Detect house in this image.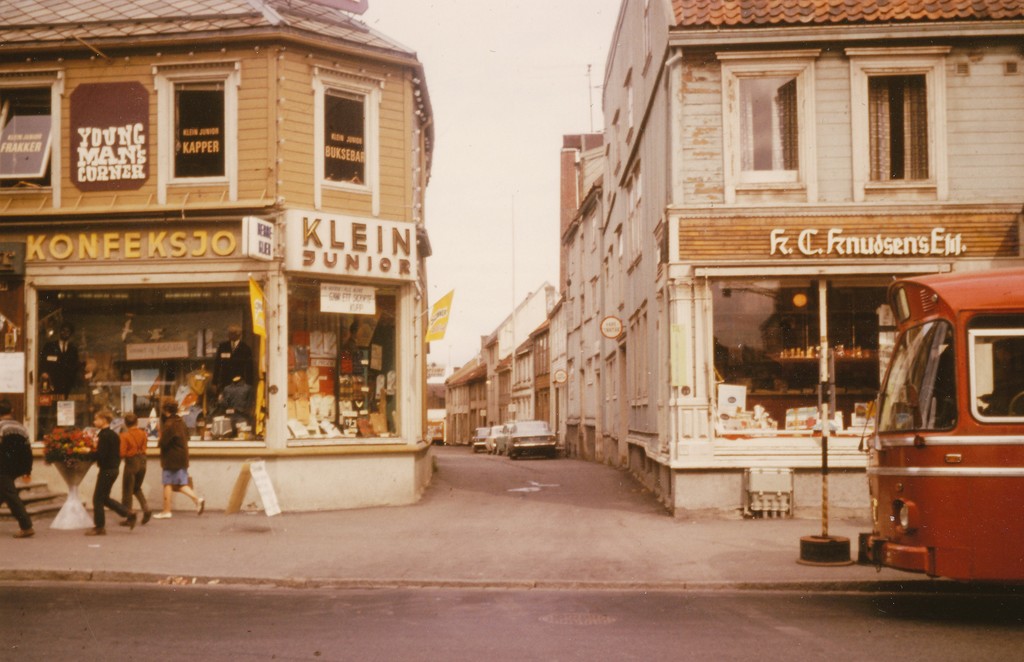
Detection: 556,0,1018,513.
